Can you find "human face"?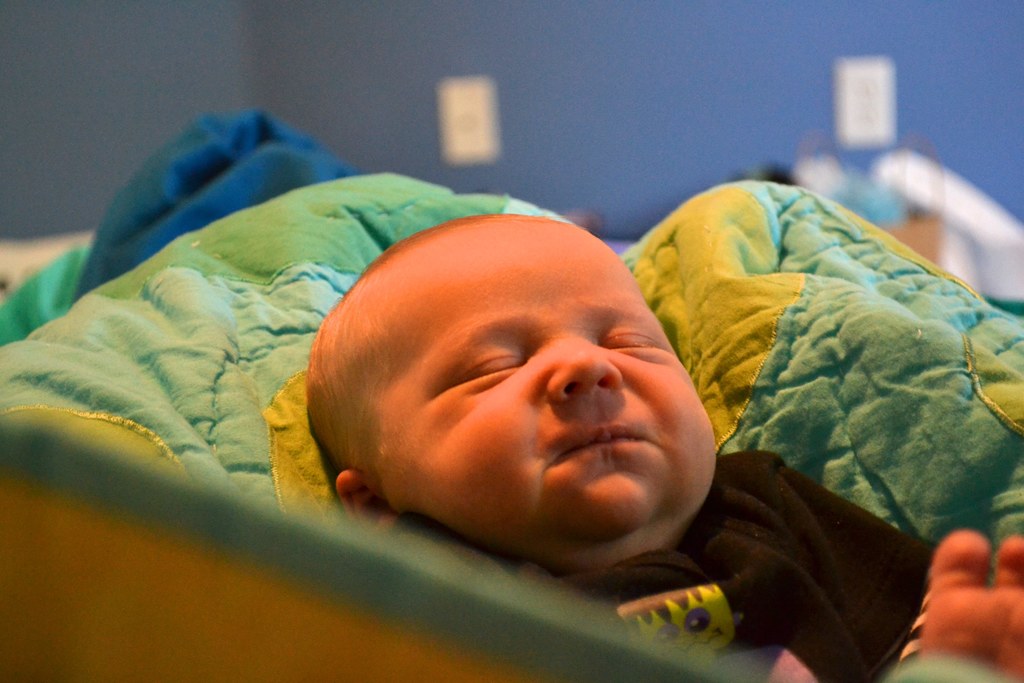
Yes, bounding box: (left=375, top=232, right=717, bottom=541).
